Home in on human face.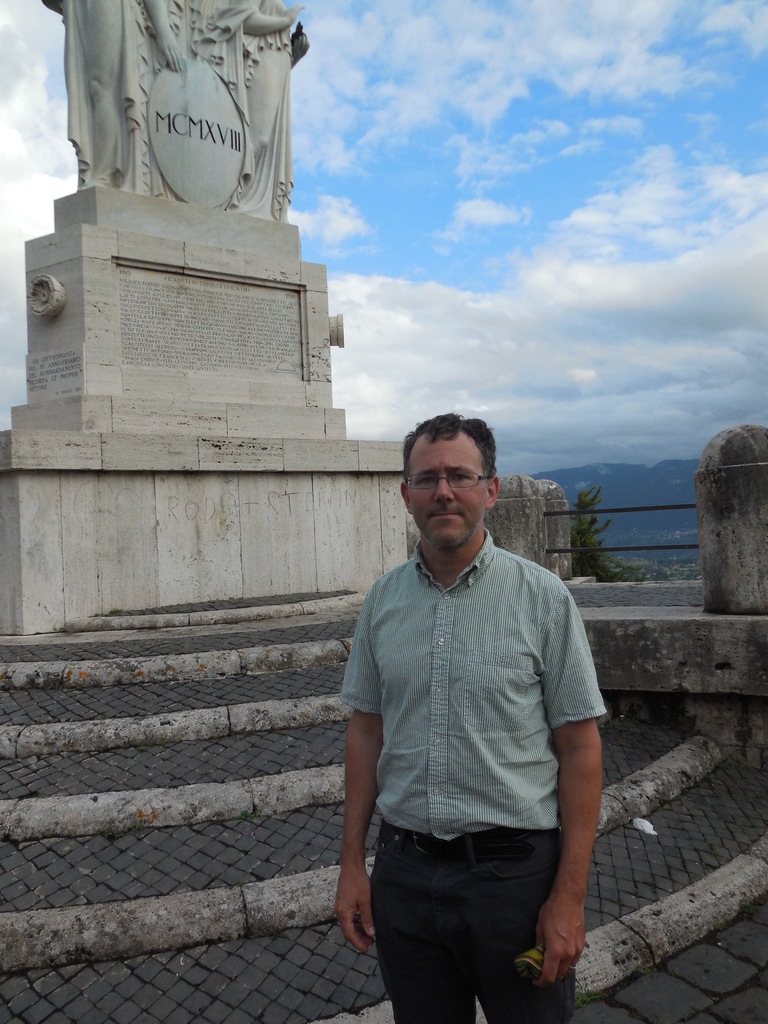
Homed in at (x1=406, y1=436, x2=483, y2=545).
